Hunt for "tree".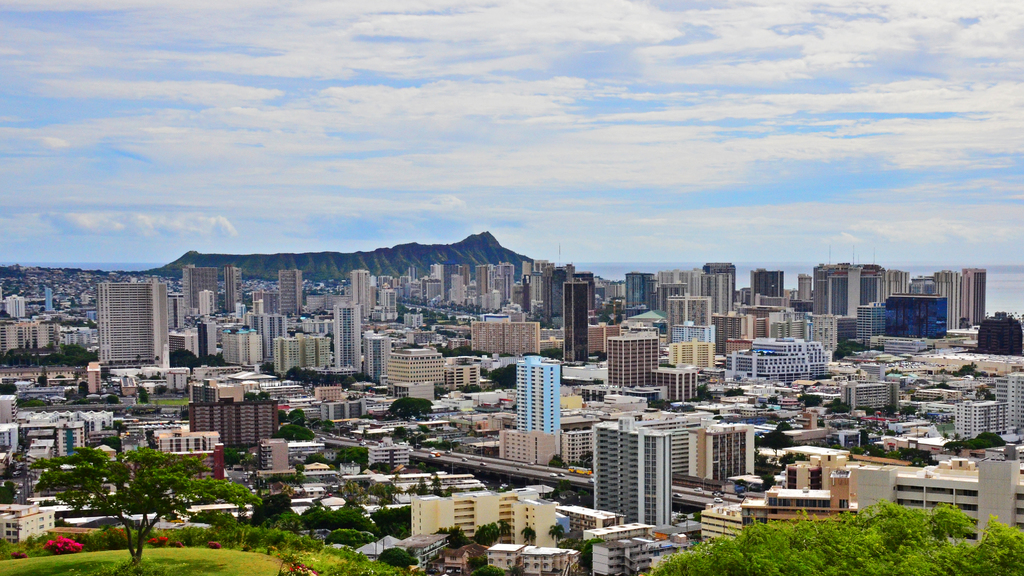
Hunted down at <region>278, 403, 317, 440</region>.
